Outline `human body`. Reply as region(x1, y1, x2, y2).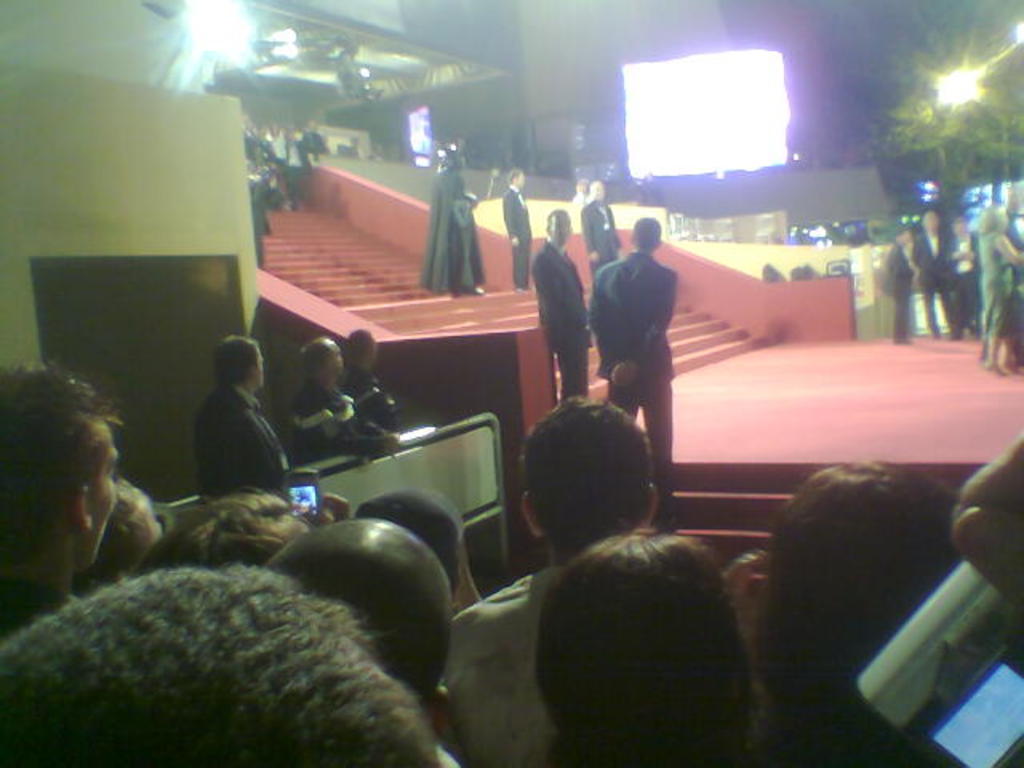
region(195, 336, 282, 490).
